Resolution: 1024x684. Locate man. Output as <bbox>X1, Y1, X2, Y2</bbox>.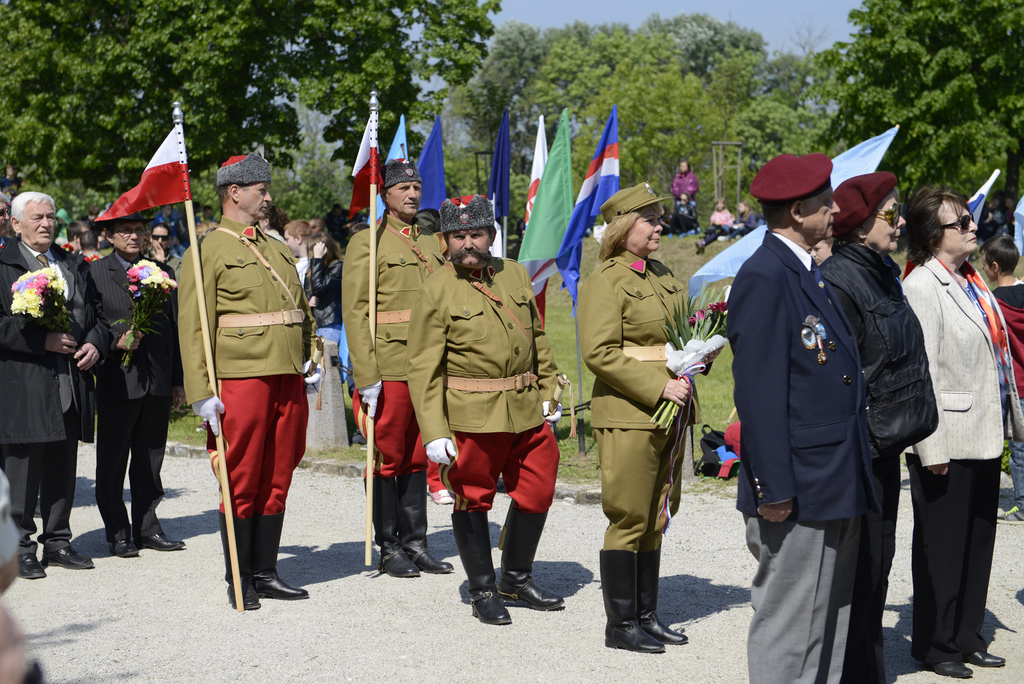
<bbox>342, 156, 447, 574</bbox>.
